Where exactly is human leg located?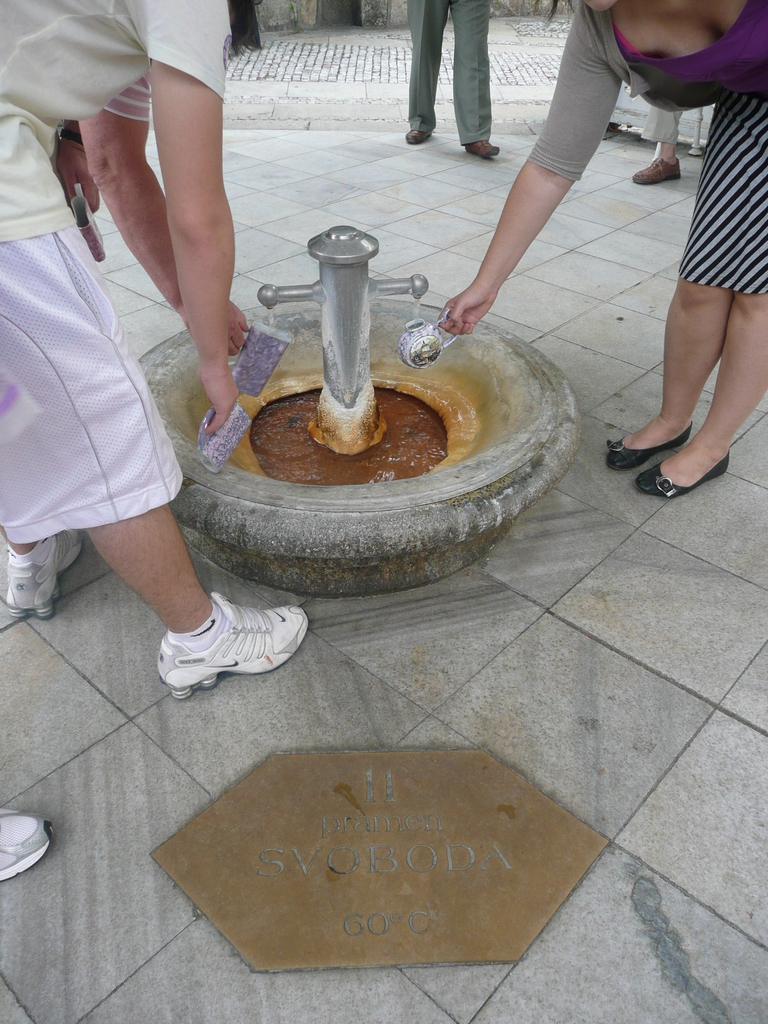
Its bounding box is l=633, t=92, r=682, b=180.
